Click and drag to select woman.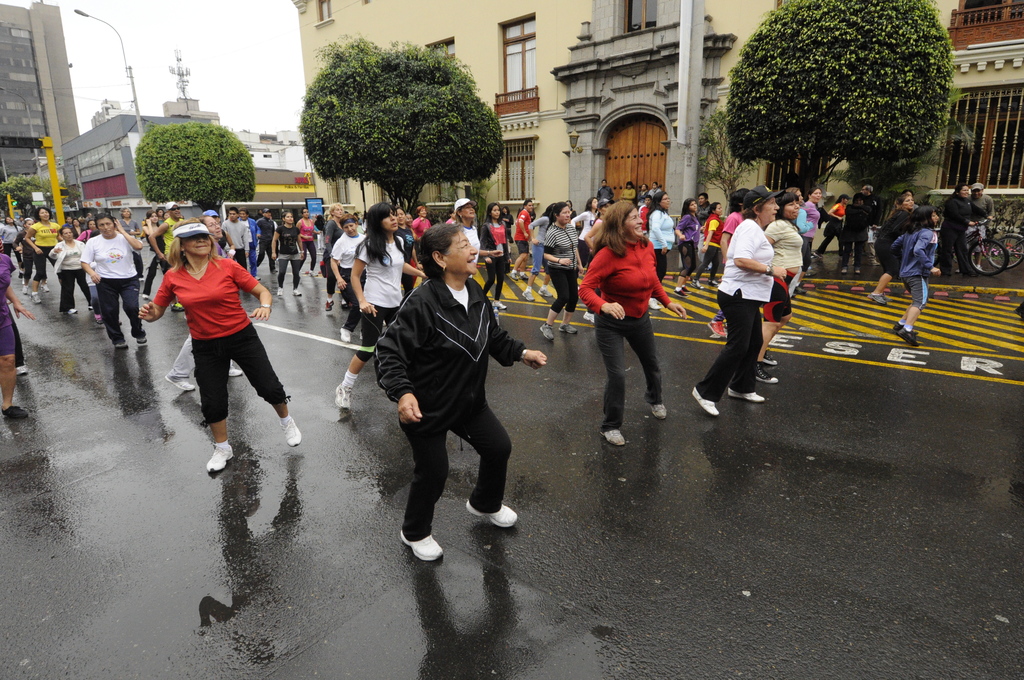
Selection: locate(524, 204, 556, 304).
